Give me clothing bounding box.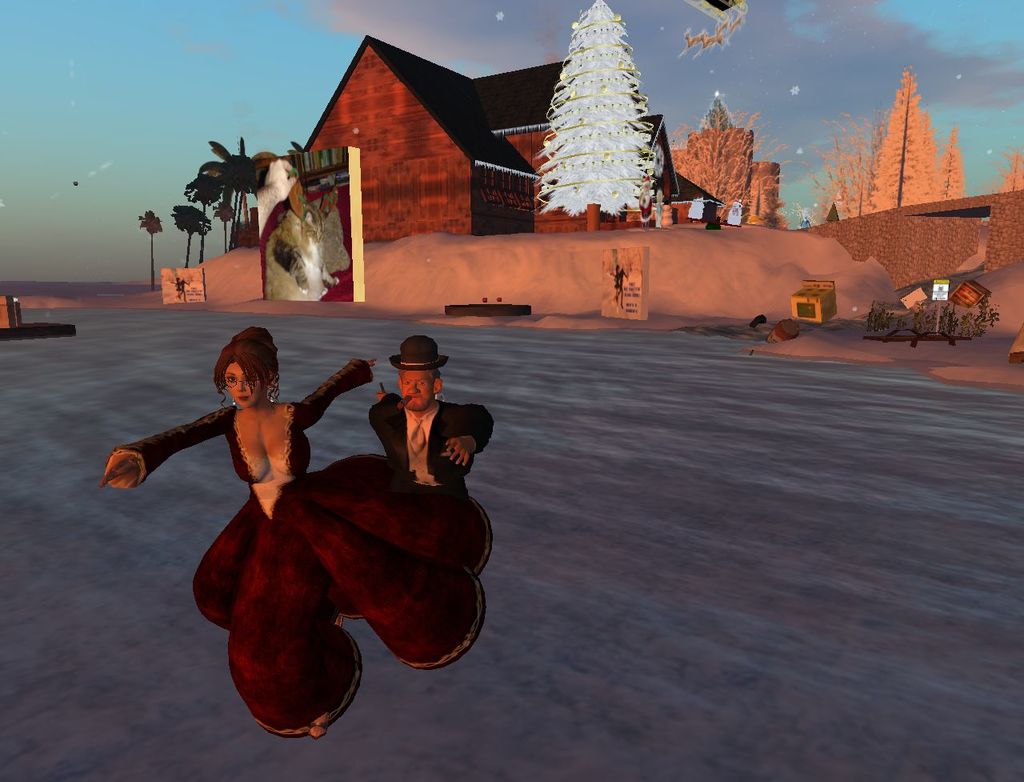
x1=163 y1=368 x2=470 y2=709.
